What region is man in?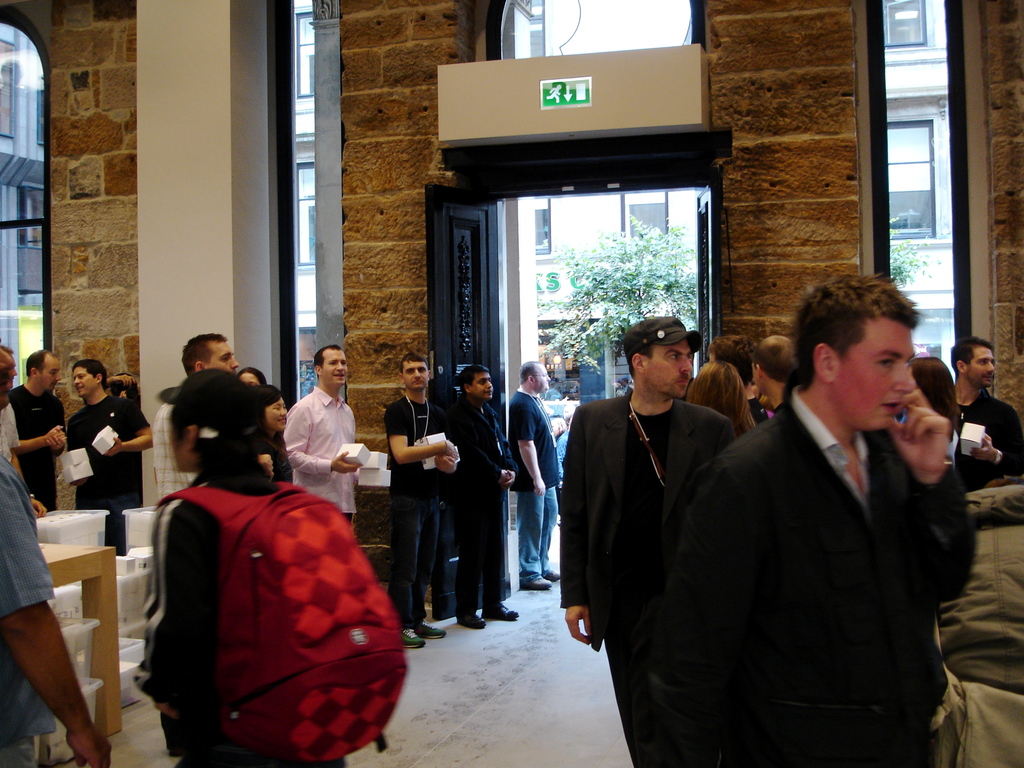
box(442, 360, 517, 625).
